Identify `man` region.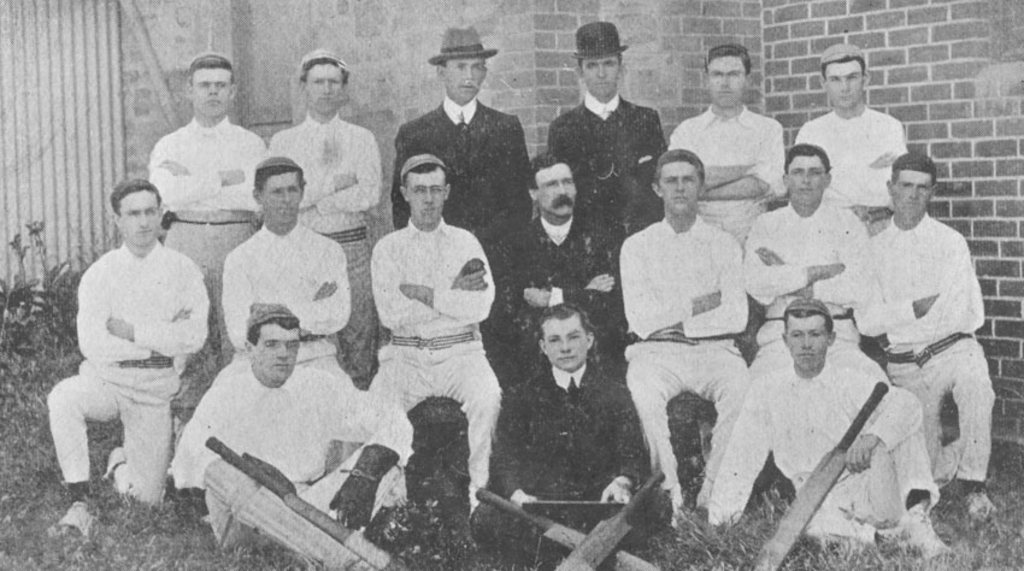
Region: rect(167, 301, 420, 570).
